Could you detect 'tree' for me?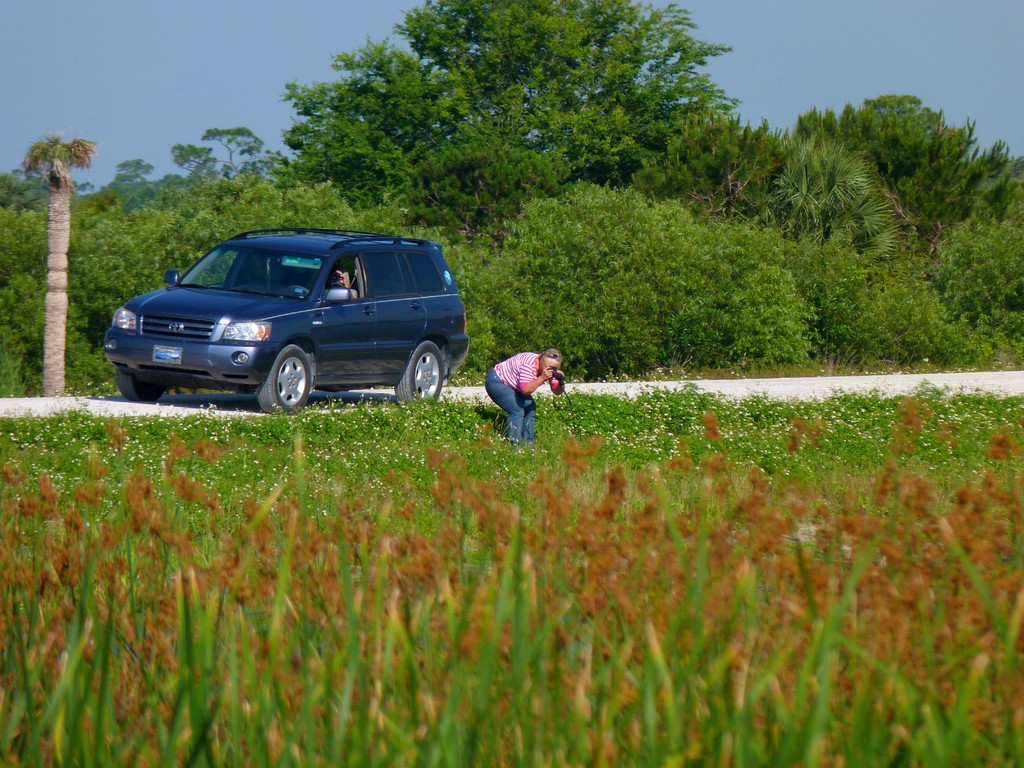
Detection result: crop(17, 135, 96, 404).
